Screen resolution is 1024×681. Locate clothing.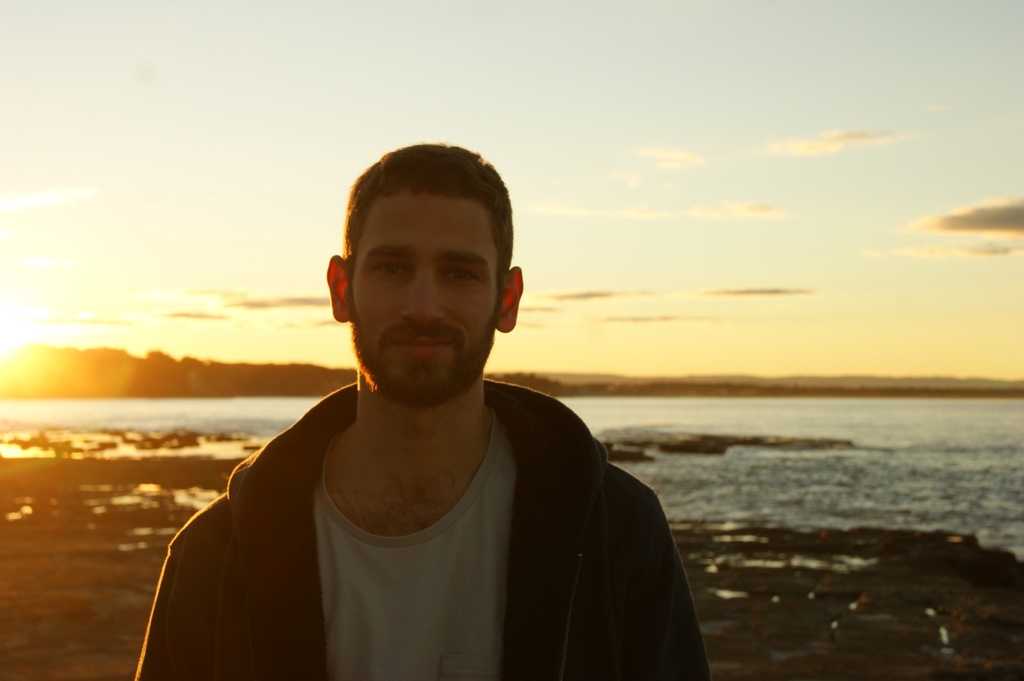
175 343 692 680.
